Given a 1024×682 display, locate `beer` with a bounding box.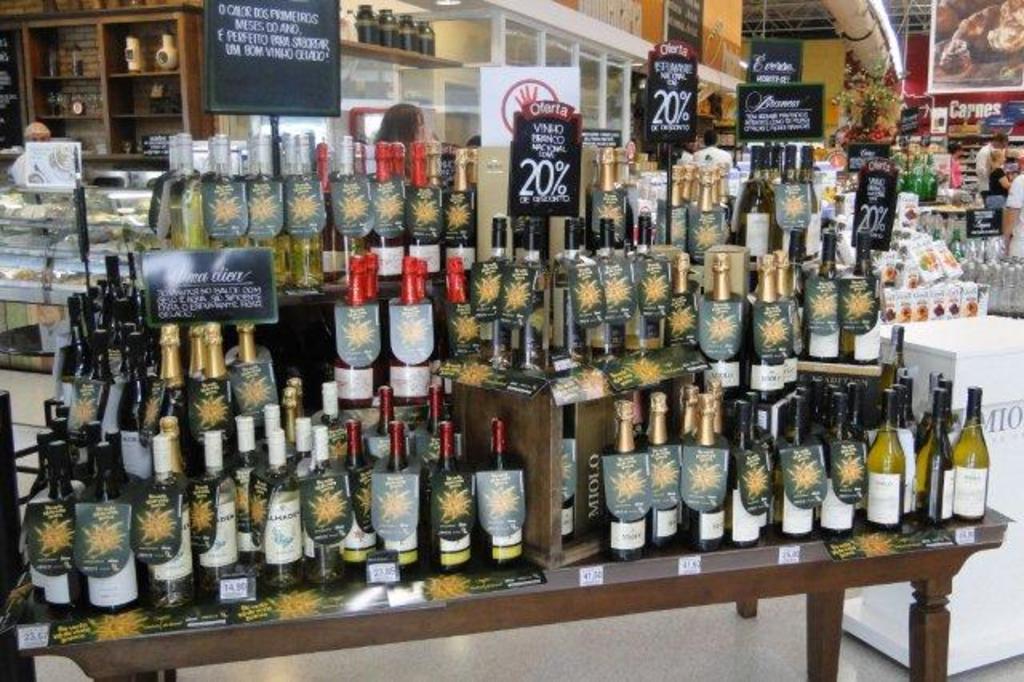
Located: bbox=(470, 411, 536, 557).
